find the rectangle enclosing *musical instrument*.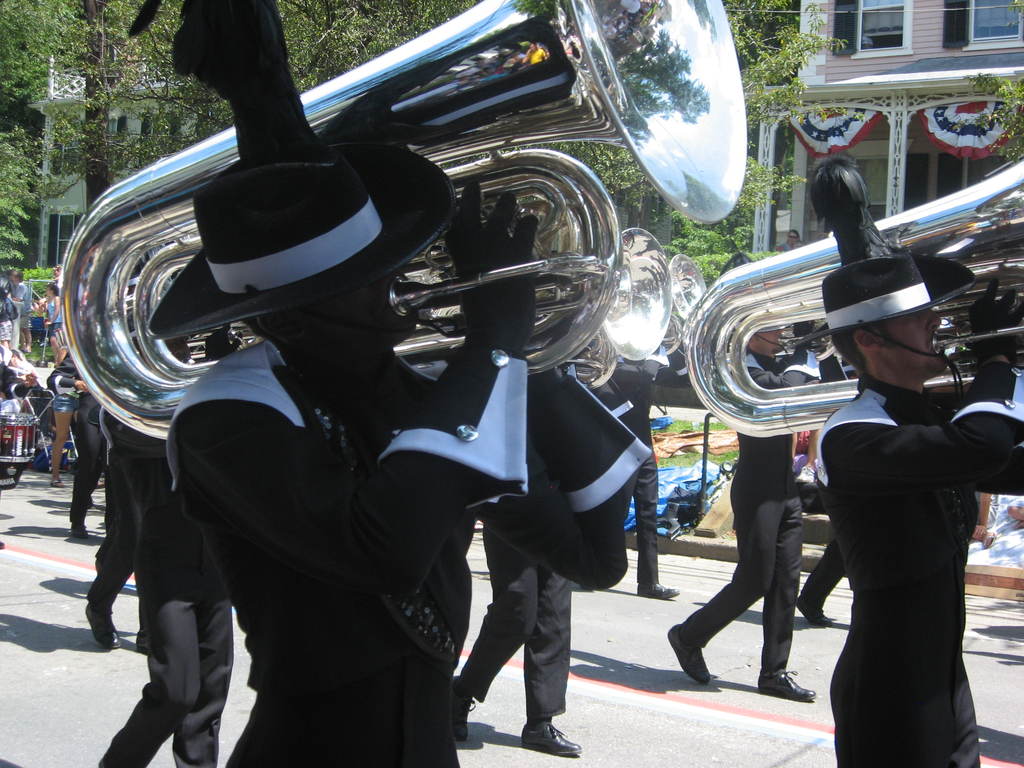
<box>567,227,669,390</box>.
